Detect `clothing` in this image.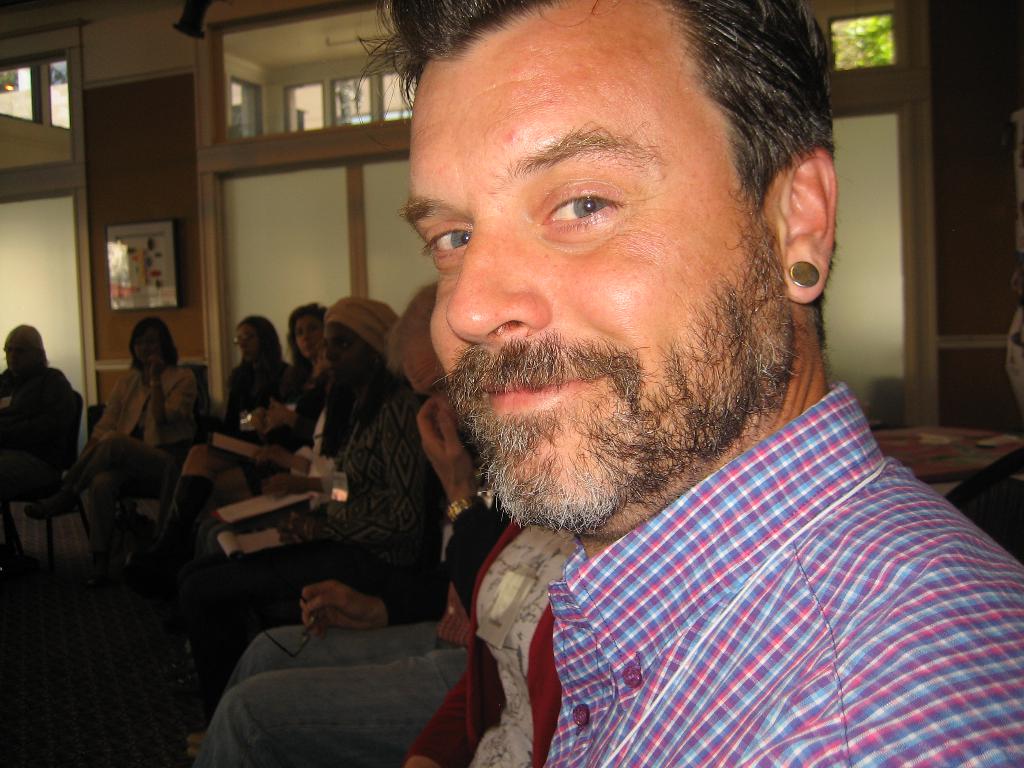
Detection: (228, 367, 300, 436).
